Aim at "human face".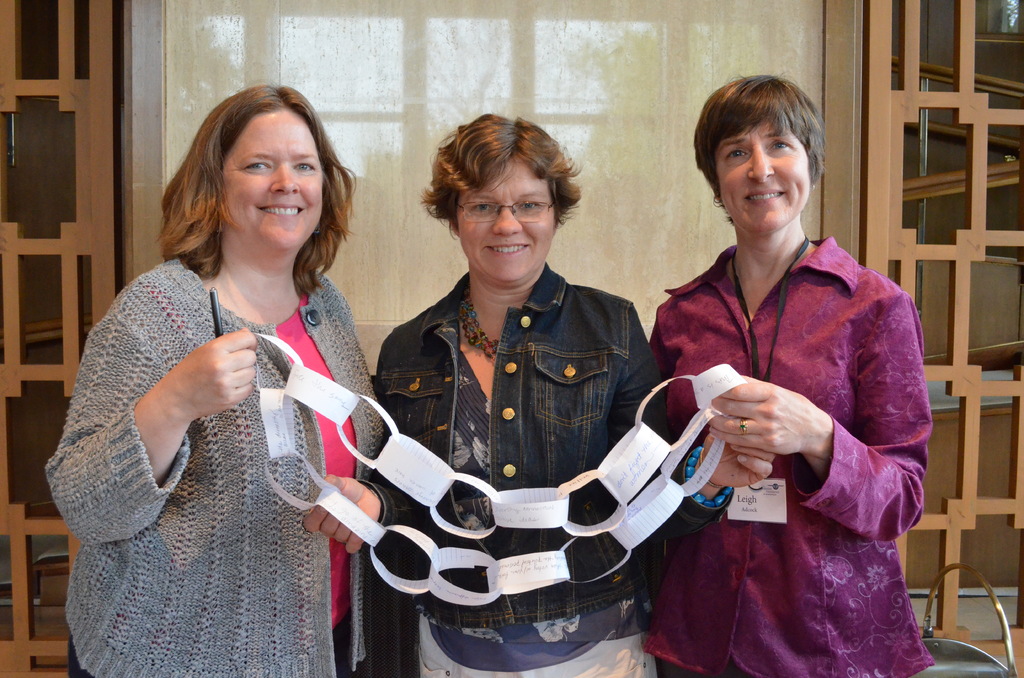
Aimed at 223/110/322/254.
